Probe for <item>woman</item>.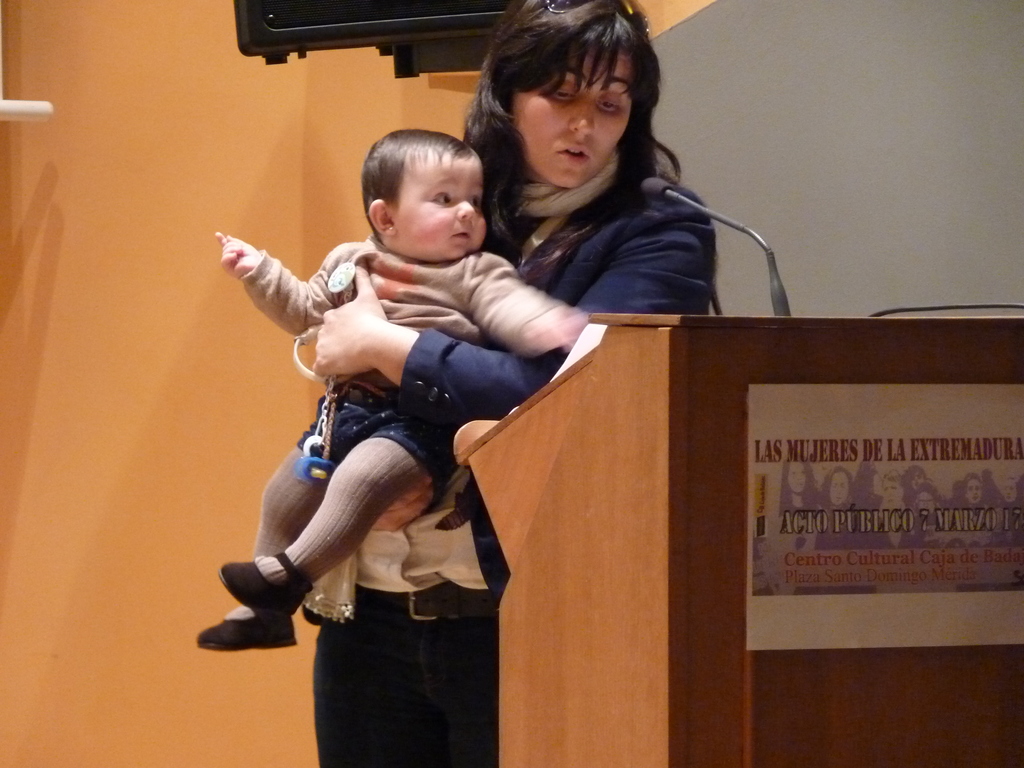
Probe result: bbox=[300, 0, 726, 767].
